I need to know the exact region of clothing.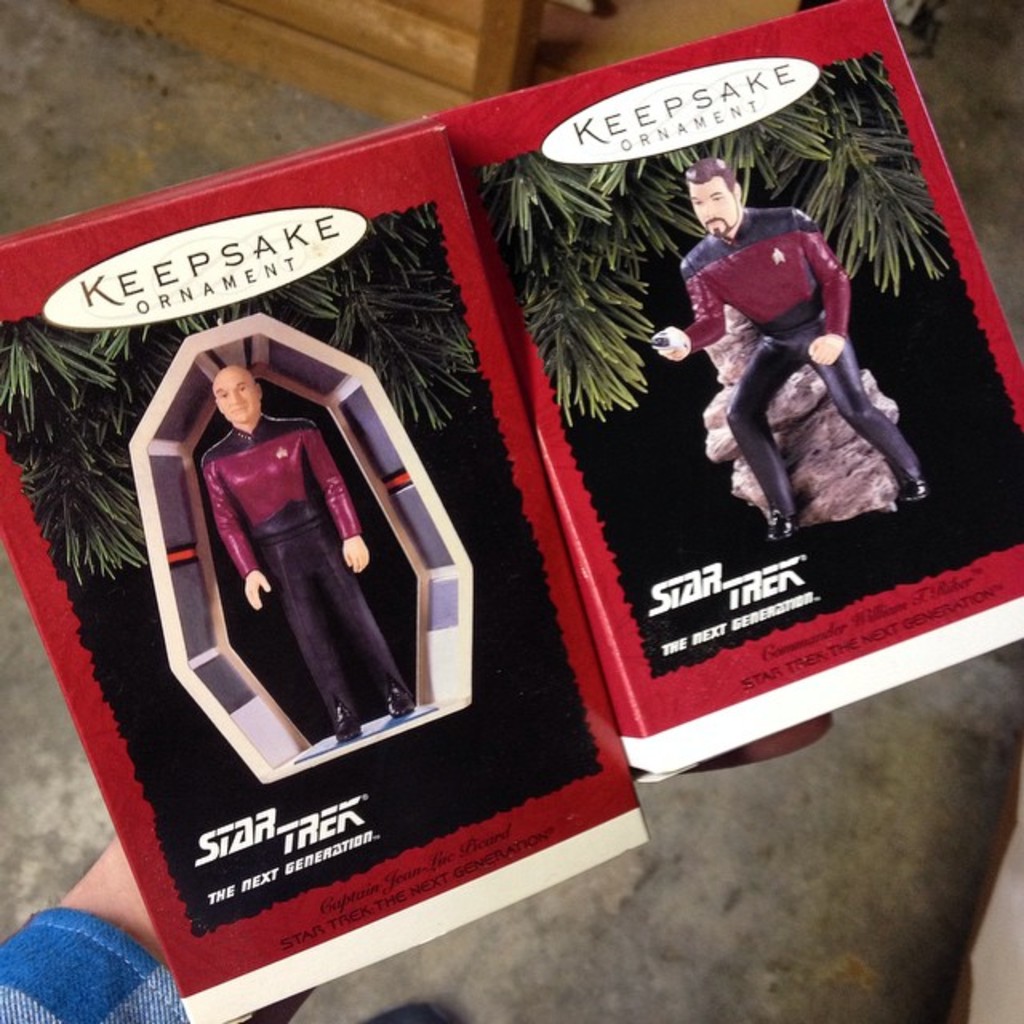
Region: <box>678,210,923,517</box>.
